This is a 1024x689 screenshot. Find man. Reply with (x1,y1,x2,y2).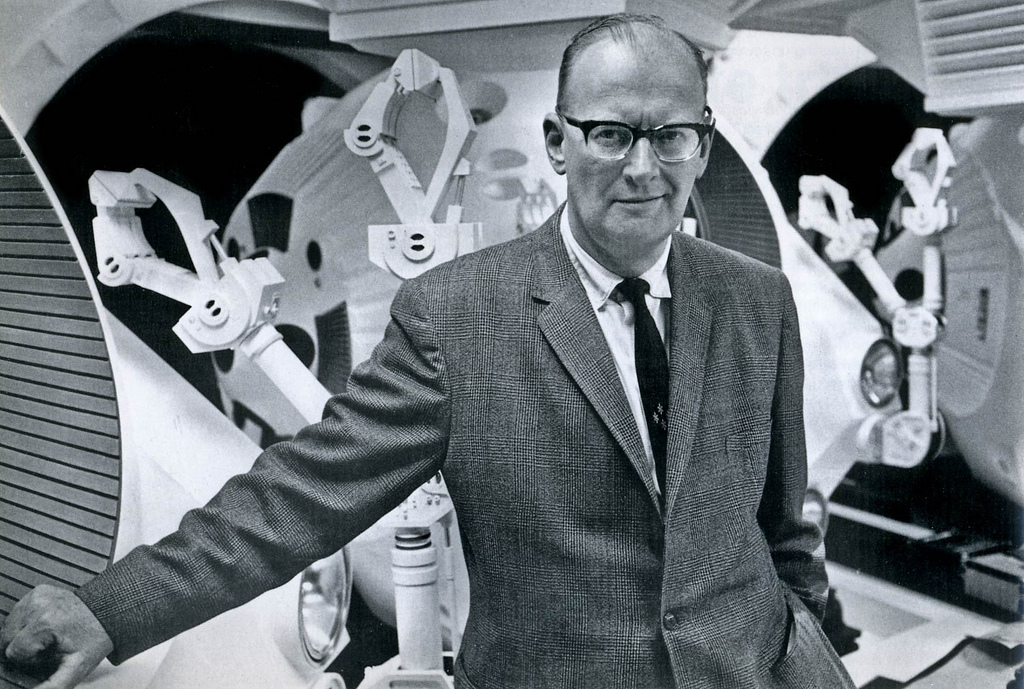
(55,61,889,688).
